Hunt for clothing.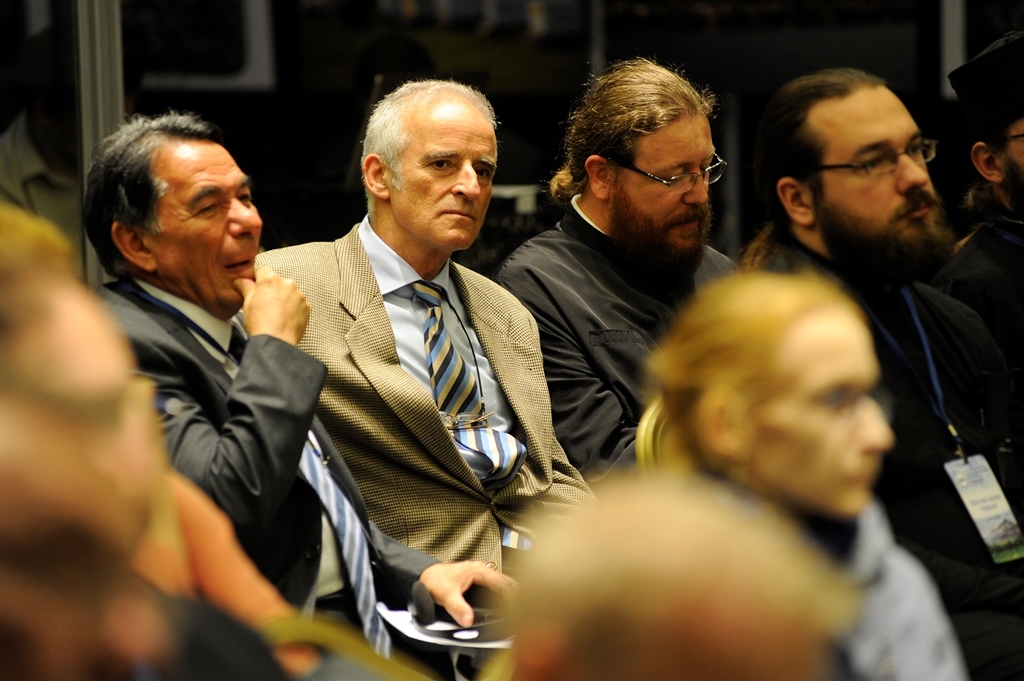
Hunted down at [253,215,596,680].
